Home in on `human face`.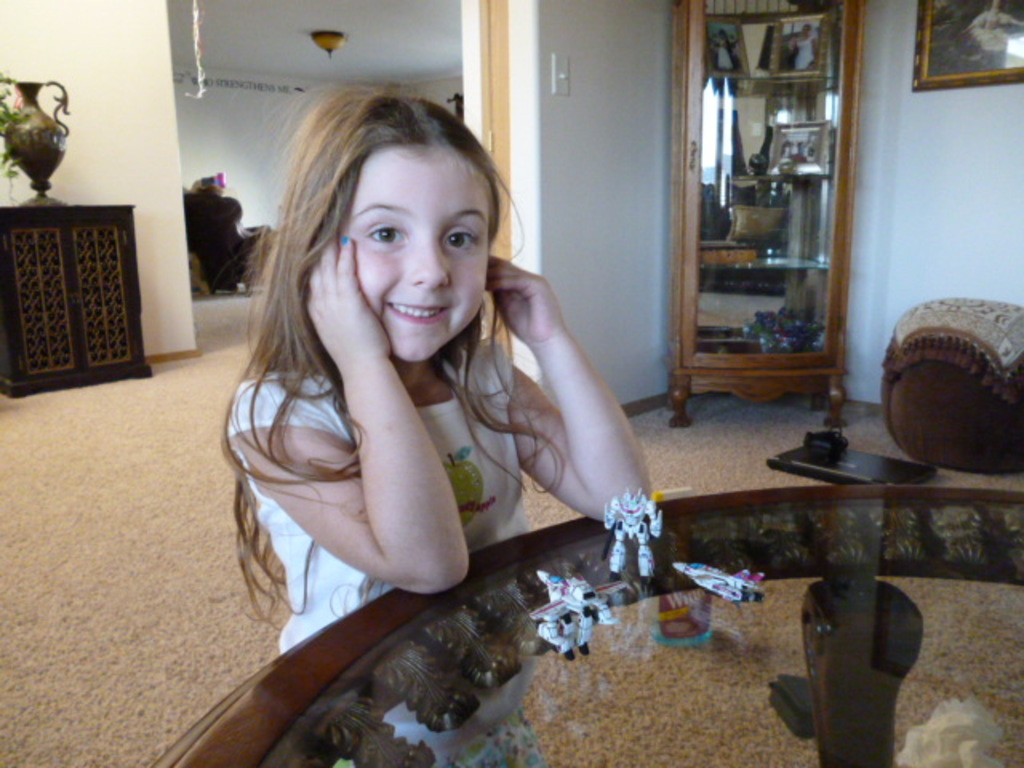
Homed in at detection(347, 144, 491, 358).
